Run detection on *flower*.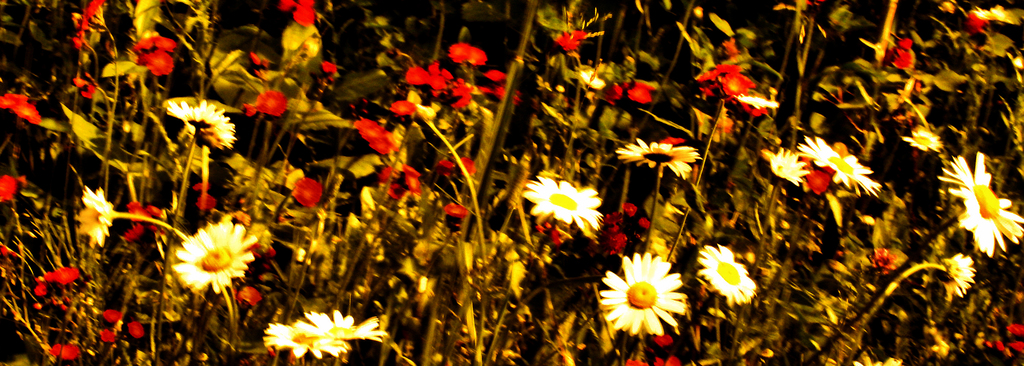
Result: [x1=352, y1=118, x2=399, y2=156].
